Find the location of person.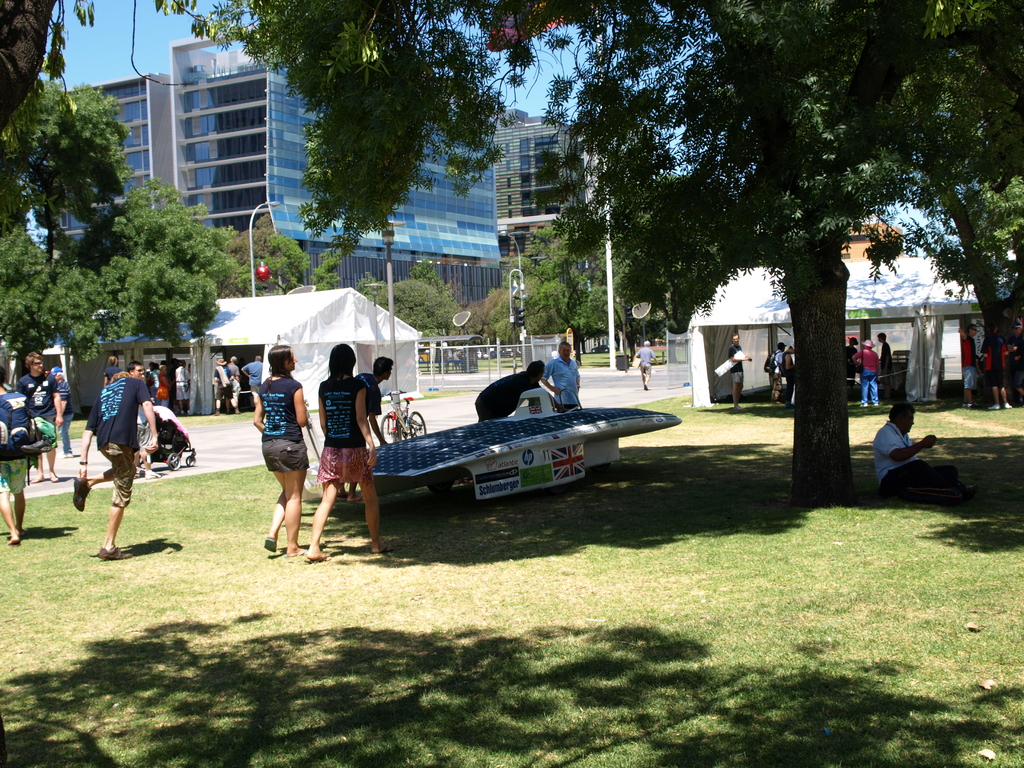
Location: left=630, top=340, right=655, bottom=390.
